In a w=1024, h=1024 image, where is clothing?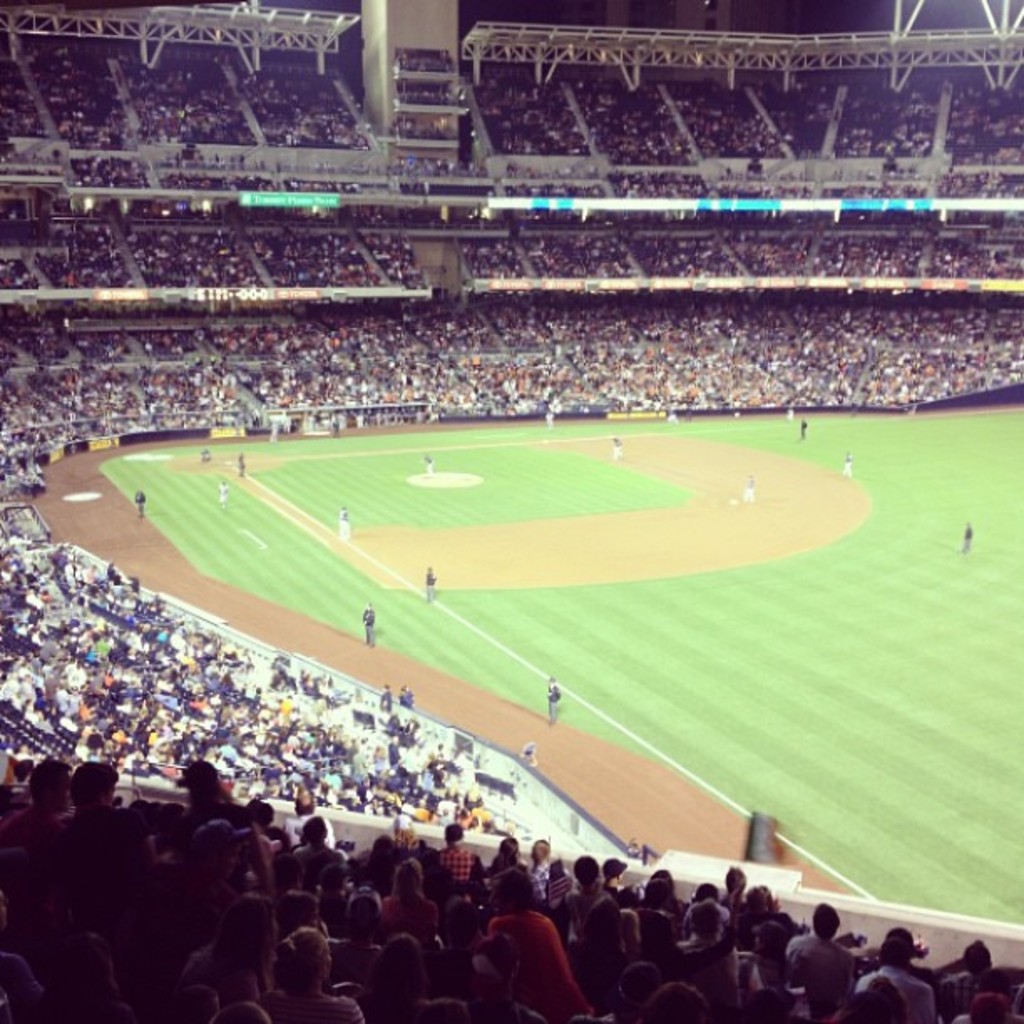
left=489, top=907, right=589, bottom=1021.
